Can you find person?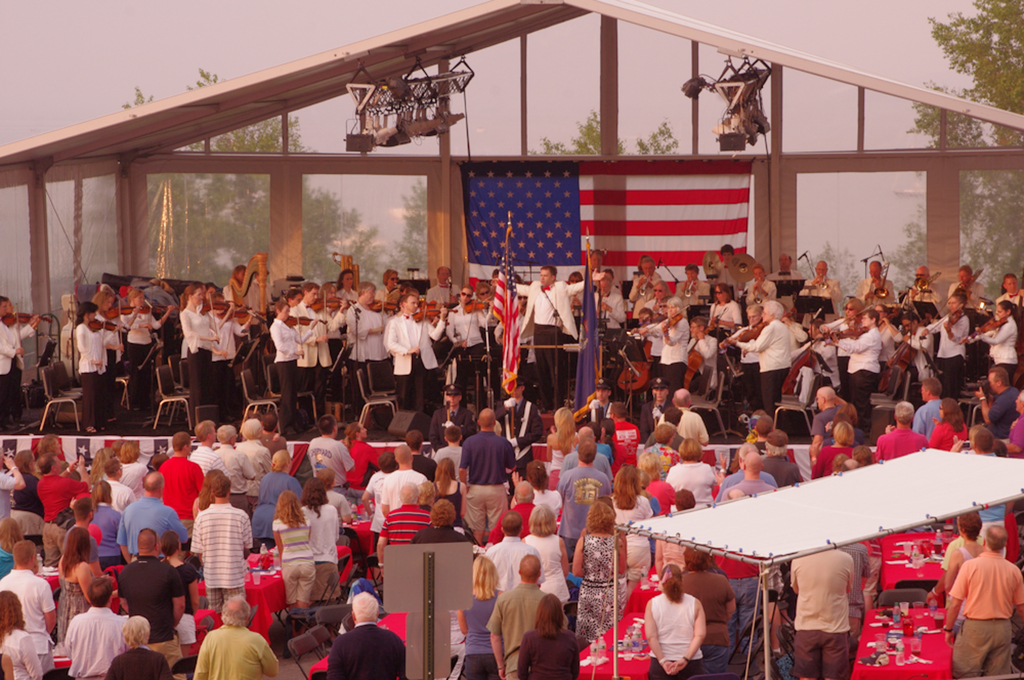
Yes, bounding box: 632/293/691/408.
